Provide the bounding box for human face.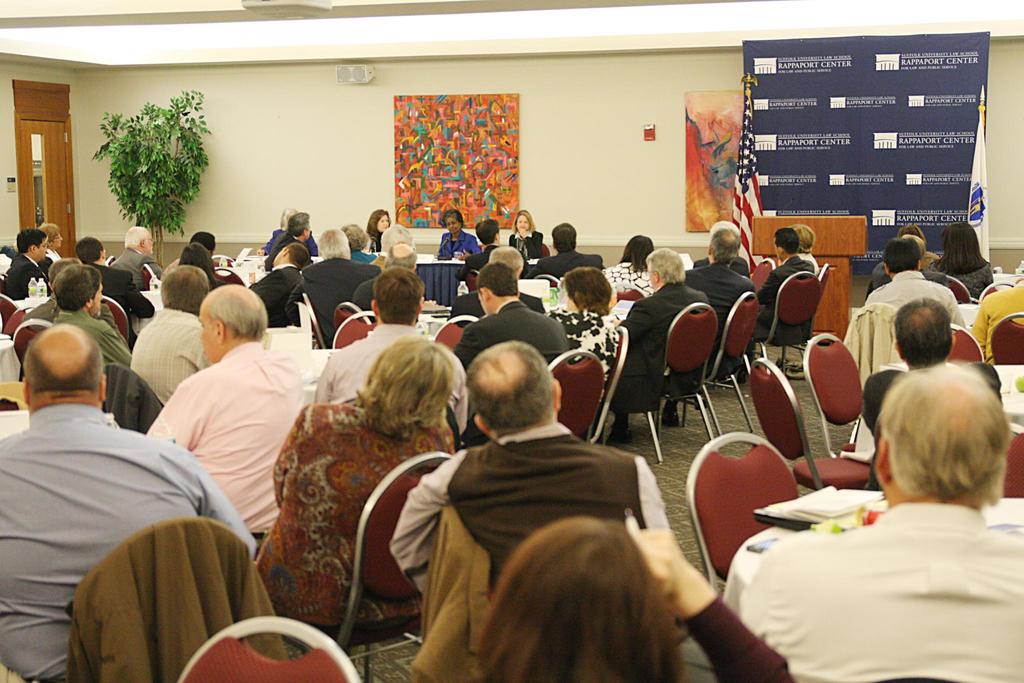
(x1=378, y1=216, x2=389, y2=232).
